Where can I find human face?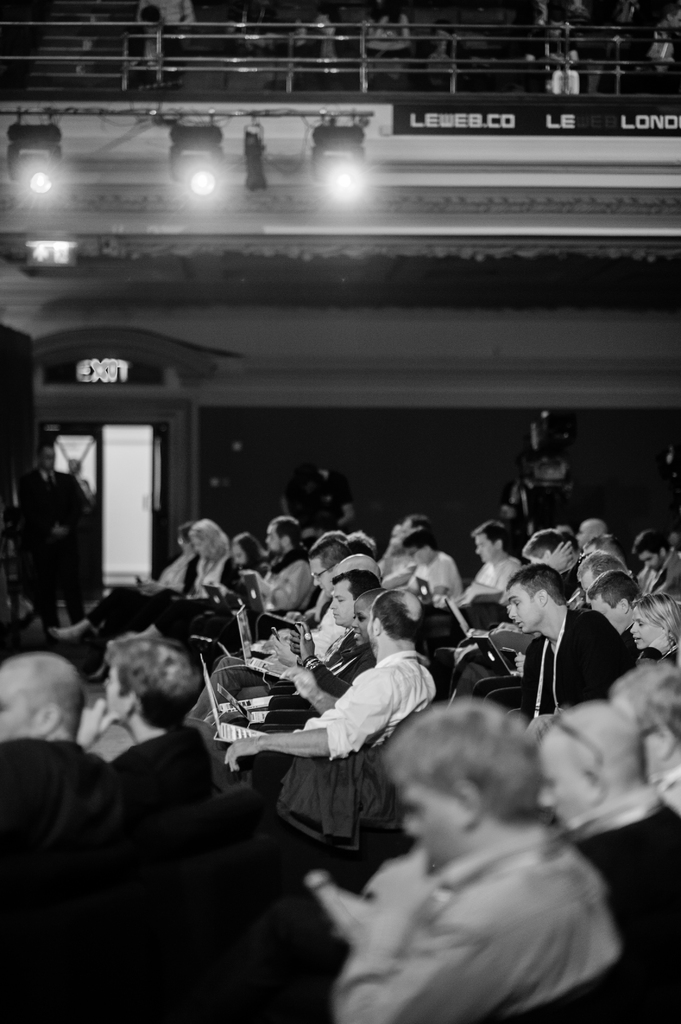
You can find it at [x1=394, y1=785, x2=466, y2=865].
